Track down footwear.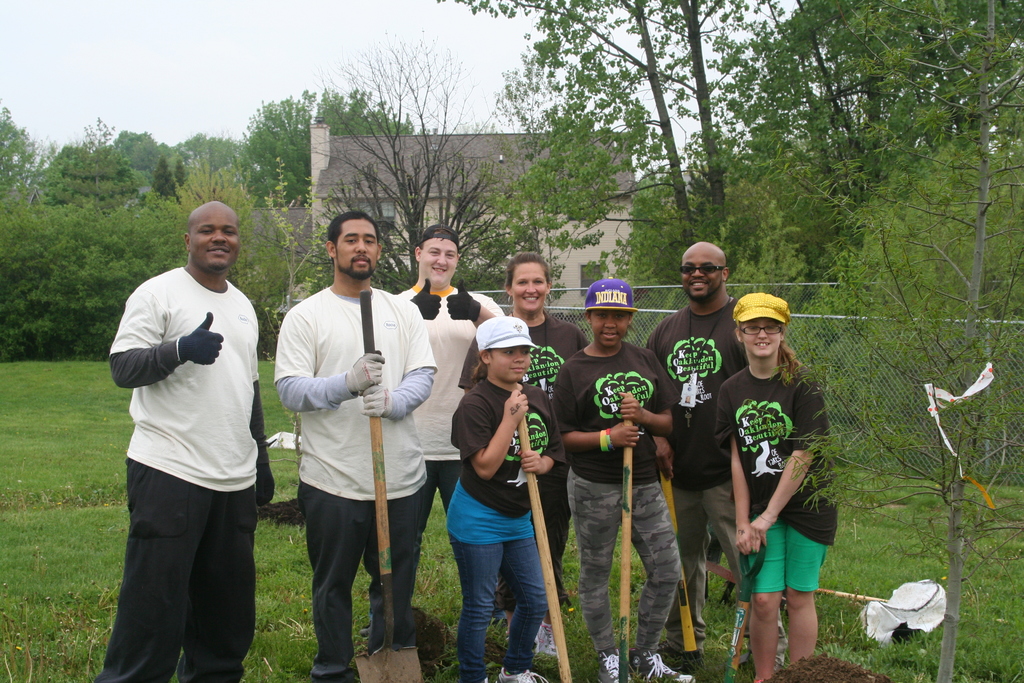
Tracked to (x1=496, y1=659, x2=546, y2=682).
